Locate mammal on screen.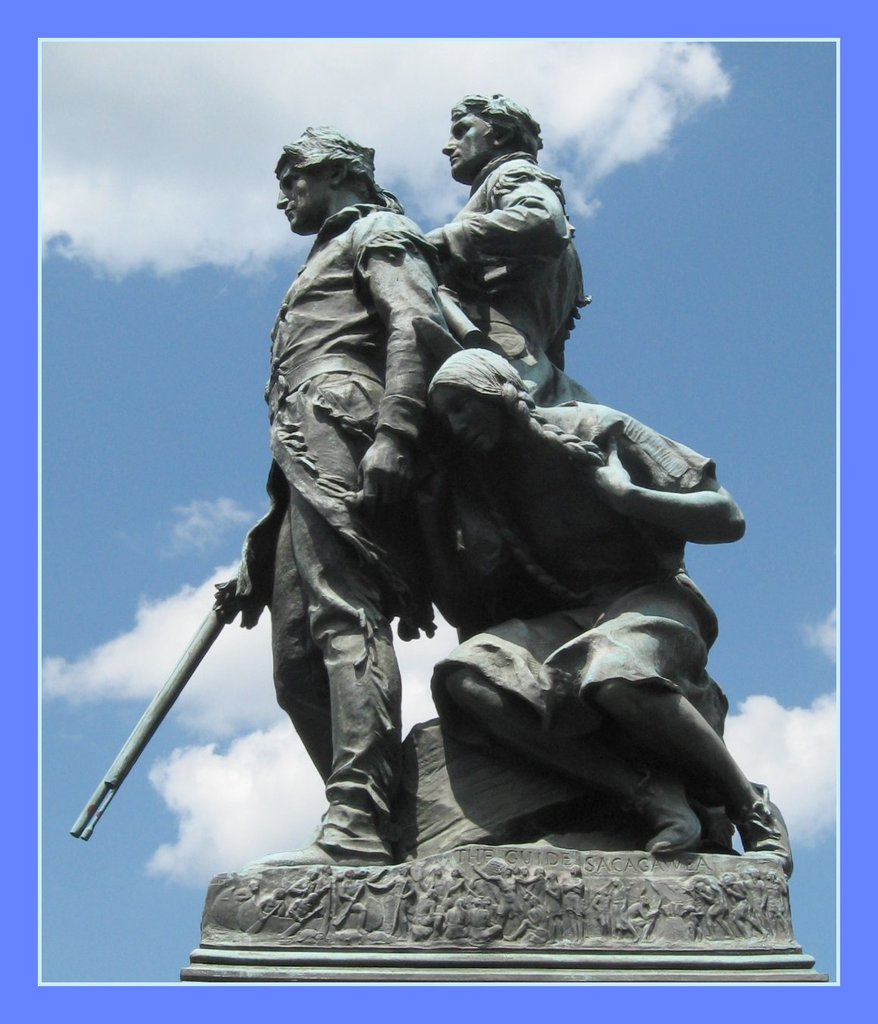
On screen at x1=412, y1=343, x2=800, y2=875.
